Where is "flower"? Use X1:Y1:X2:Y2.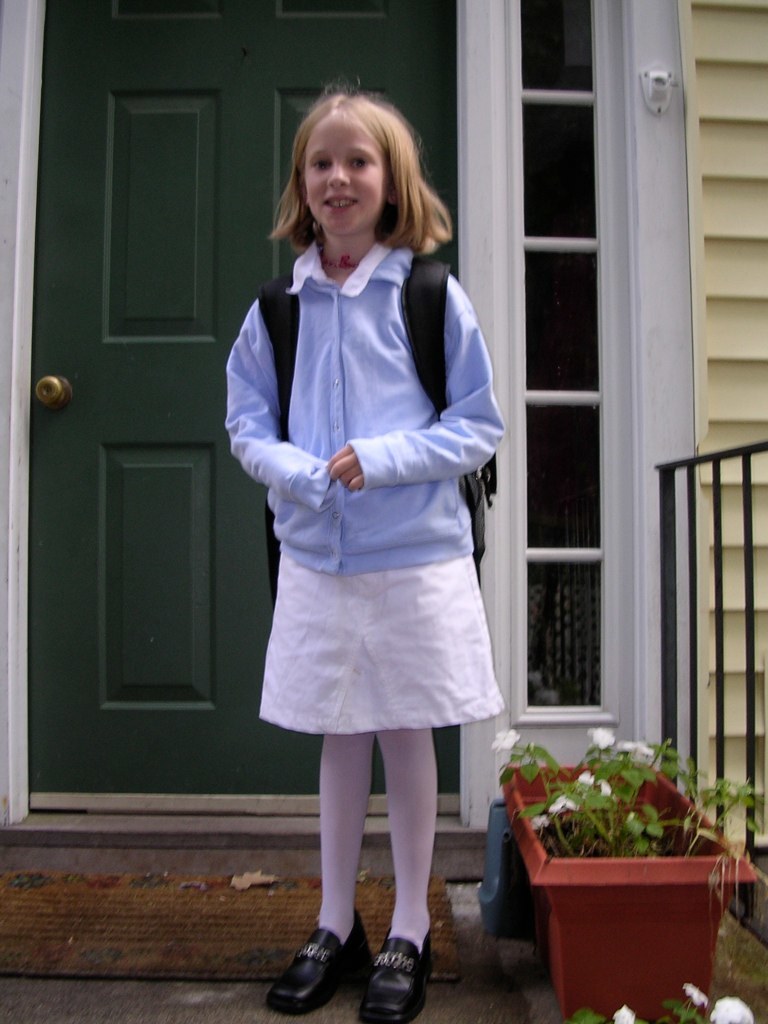
687:981:706:1011.
